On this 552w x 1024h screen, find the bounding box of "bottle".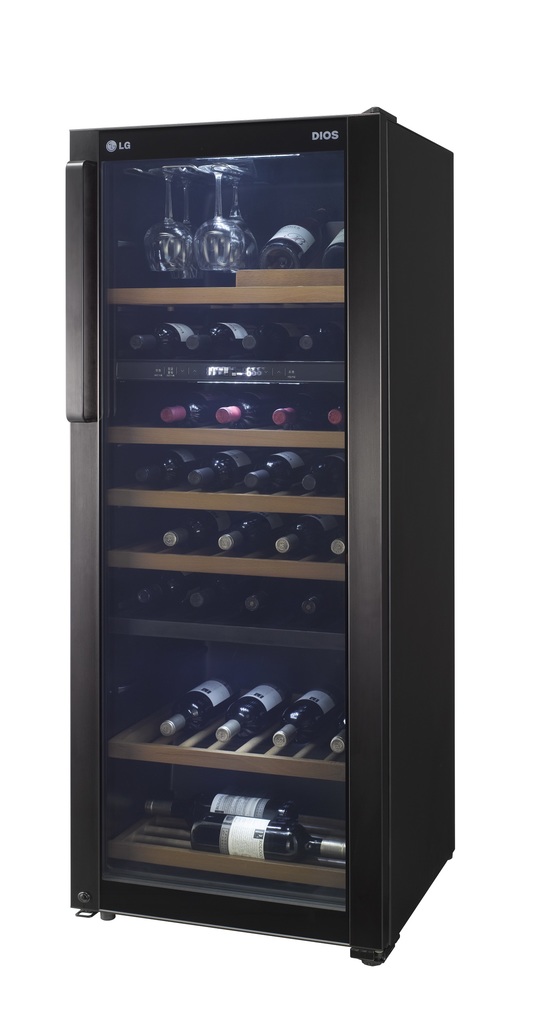
Bounding box: bbox(154, 515, 233, 550).
